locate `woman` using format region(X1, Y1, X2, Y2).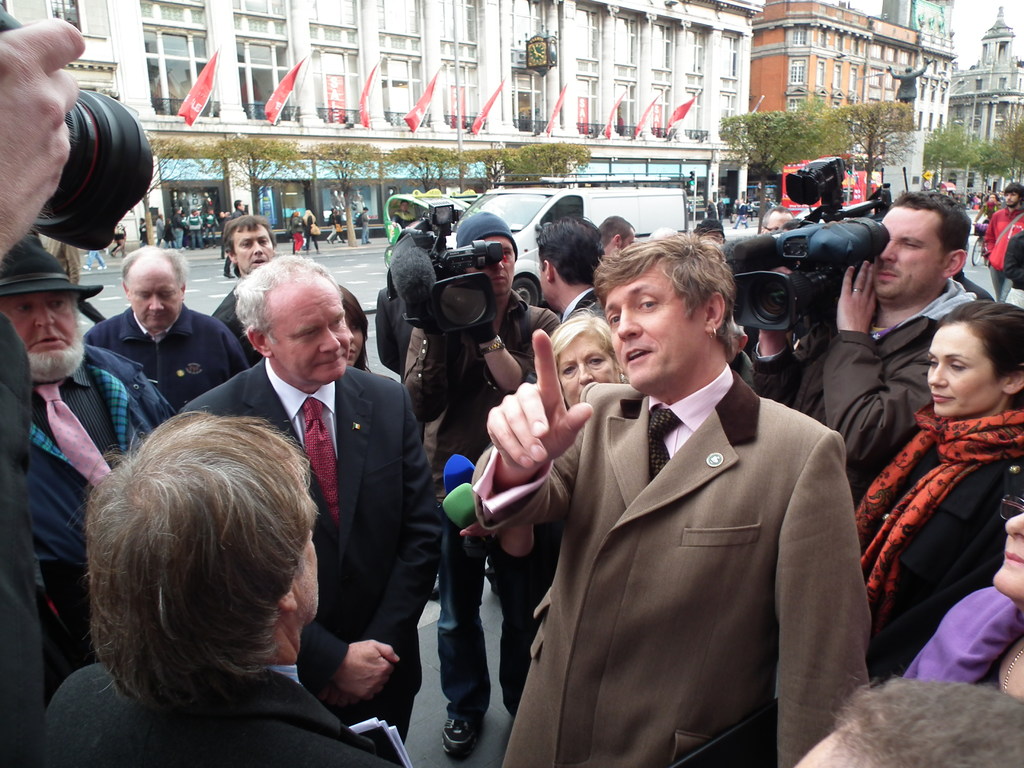
region(542, 305, 634, 410).
